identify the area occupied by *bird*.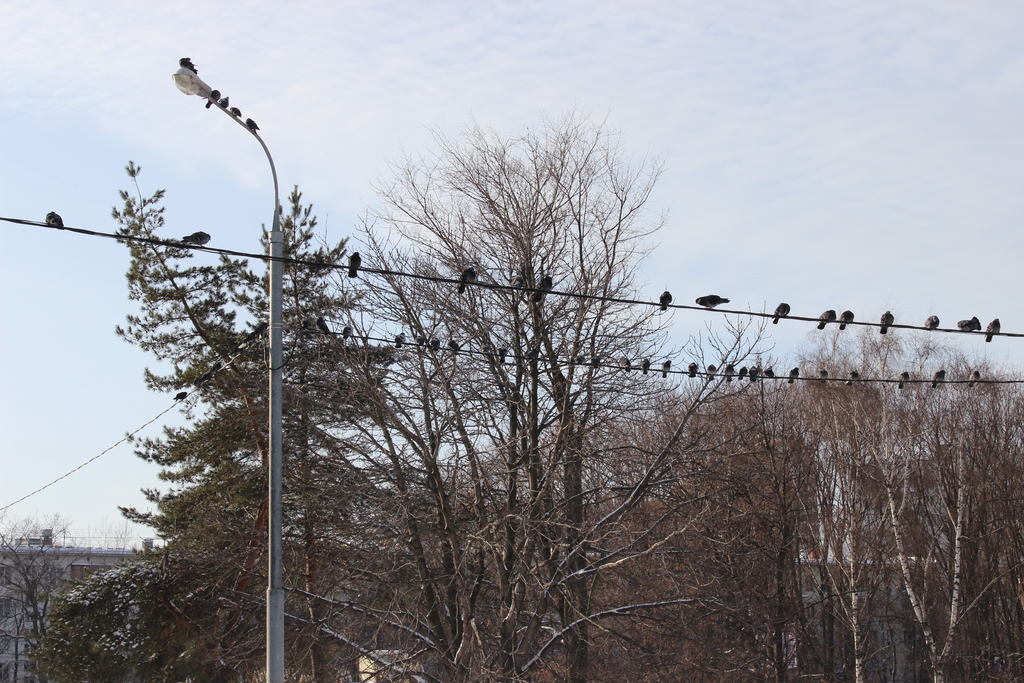
Area: left=316, top=316, right=332, bottom=333.
